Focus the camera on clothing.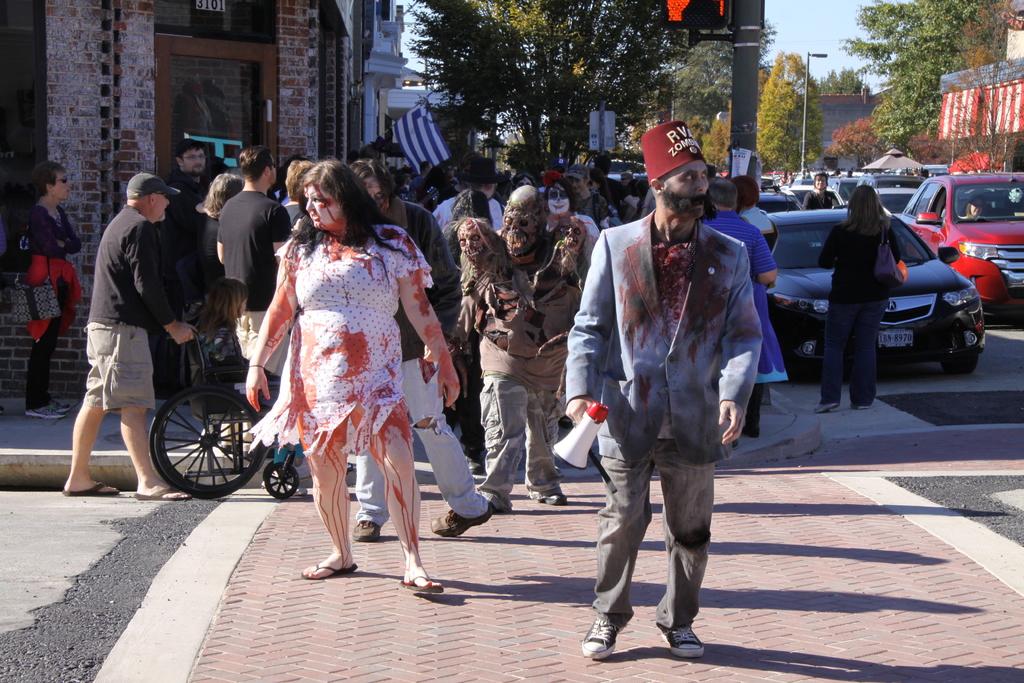
Focus region: 11/189/82/410.
